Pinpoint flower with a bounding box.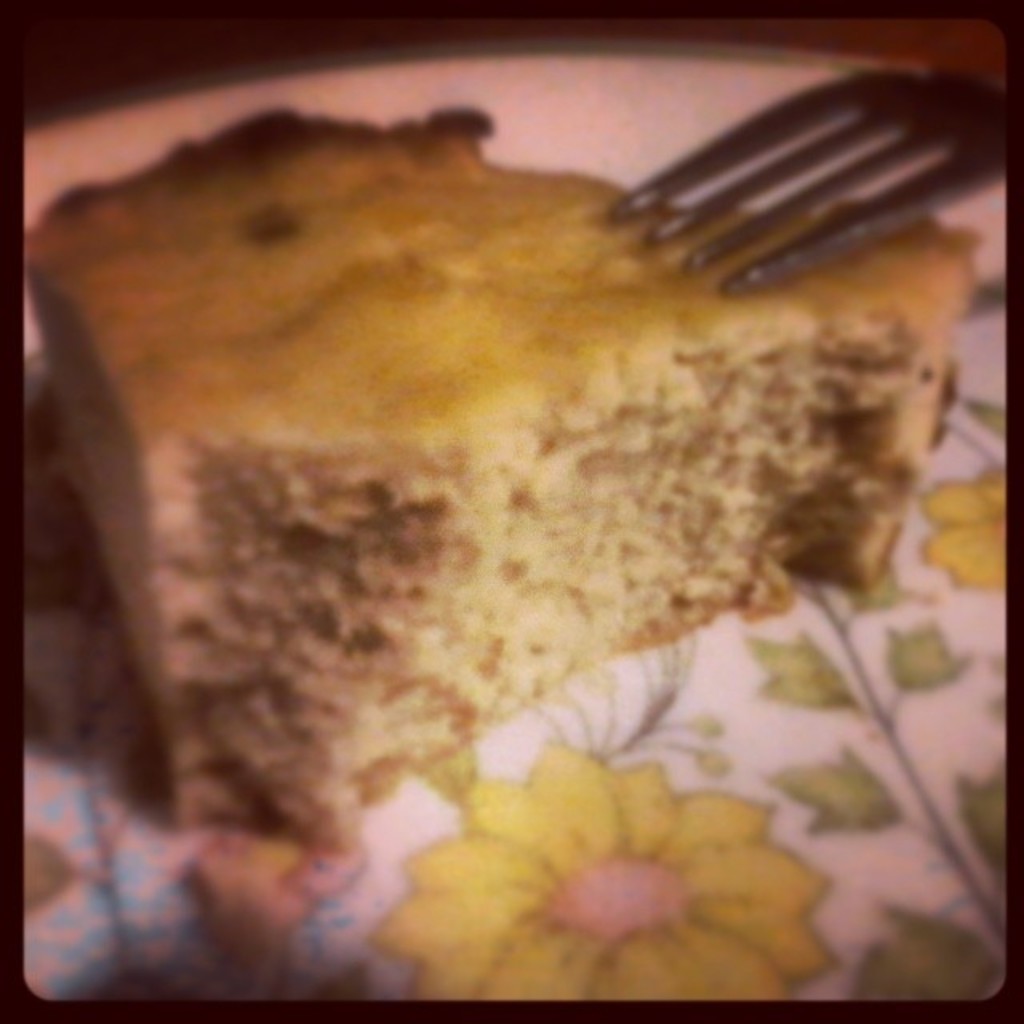
922 461 1008 592.
